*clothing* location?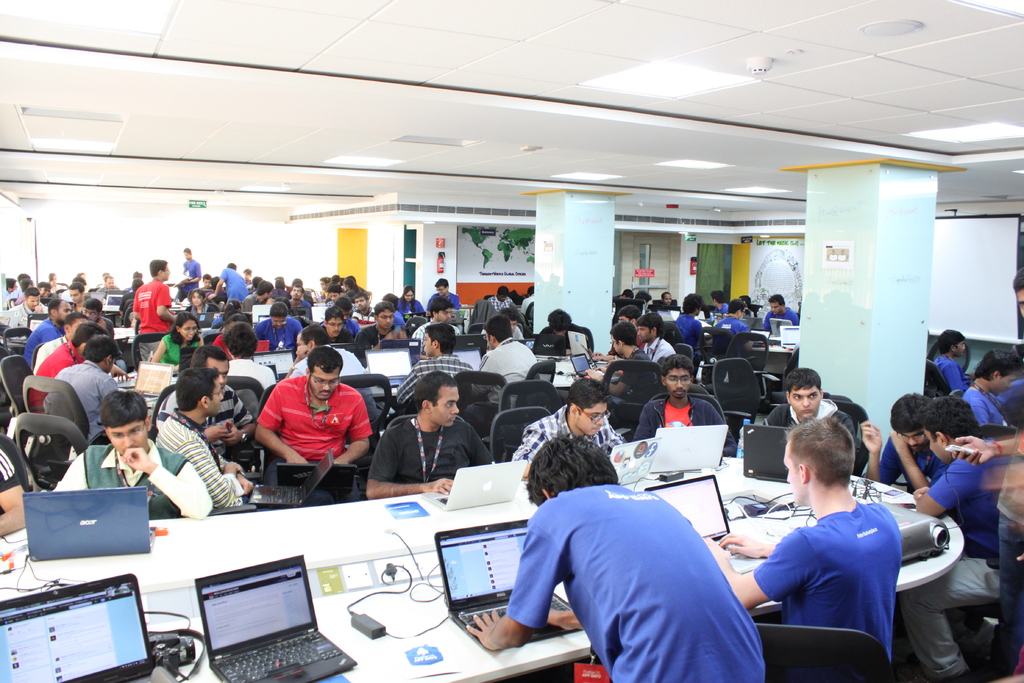
<region>184, 302, 212, 317</region>
